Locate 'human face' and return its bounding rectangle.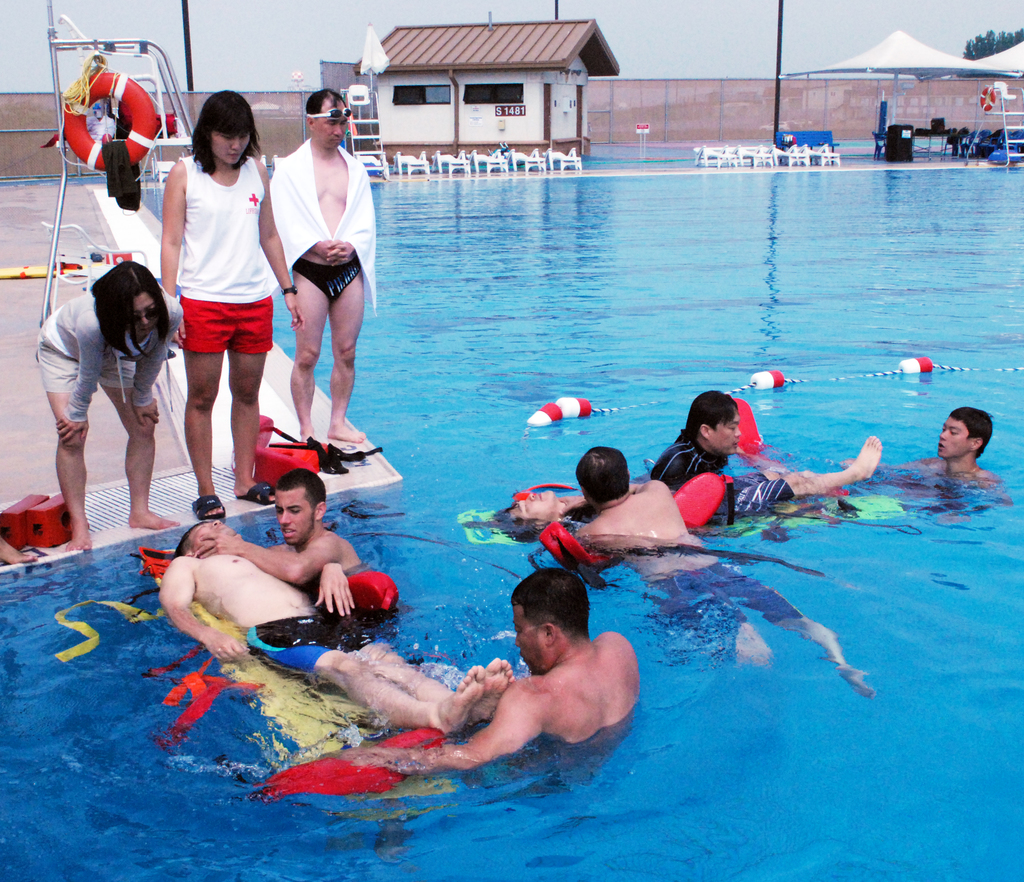
(left=195, top=518, right=236, bottom=539).
